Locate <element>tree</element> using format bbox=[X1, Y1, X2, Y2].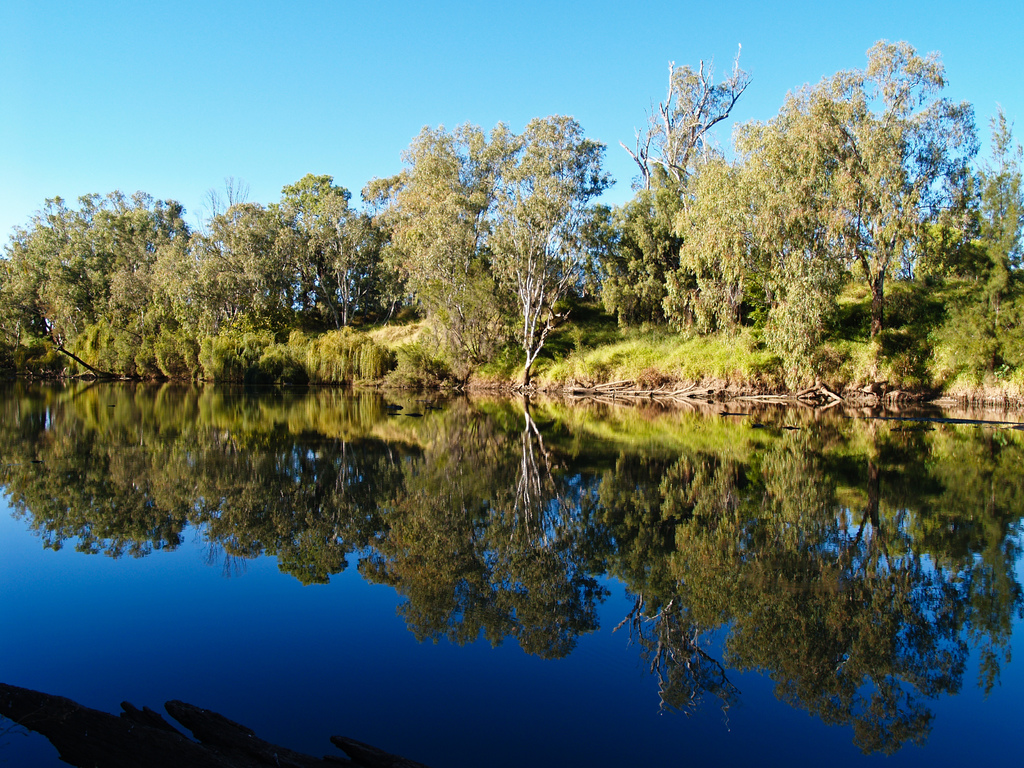
bbox=[355, 111, 521, 362].
